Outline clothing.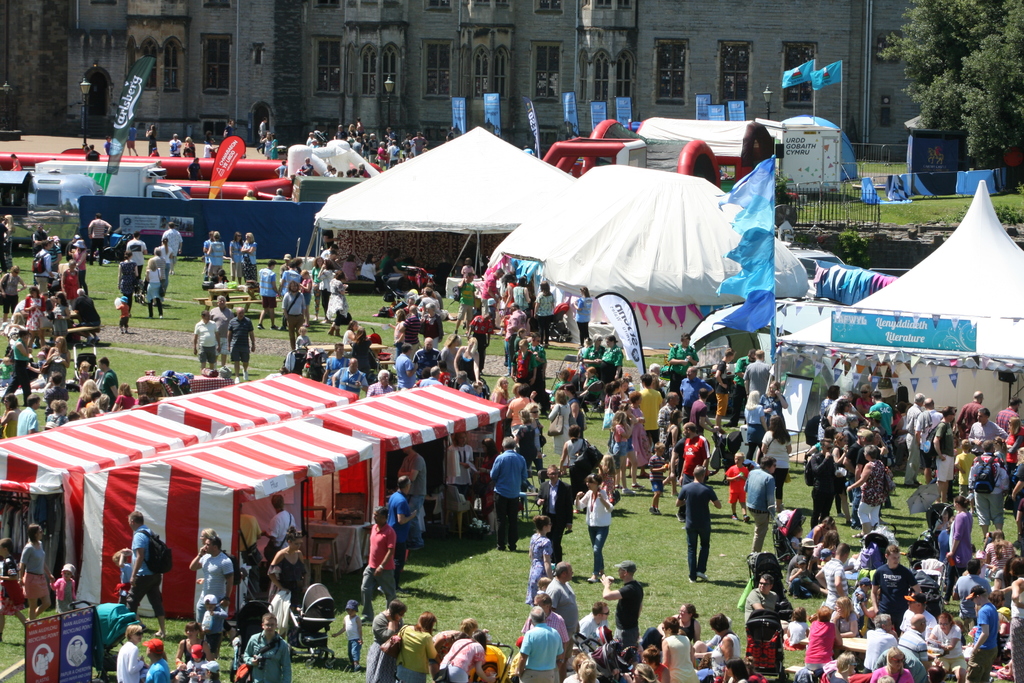
Outline: x1=87, y1=220, x2=113, y2=263.
